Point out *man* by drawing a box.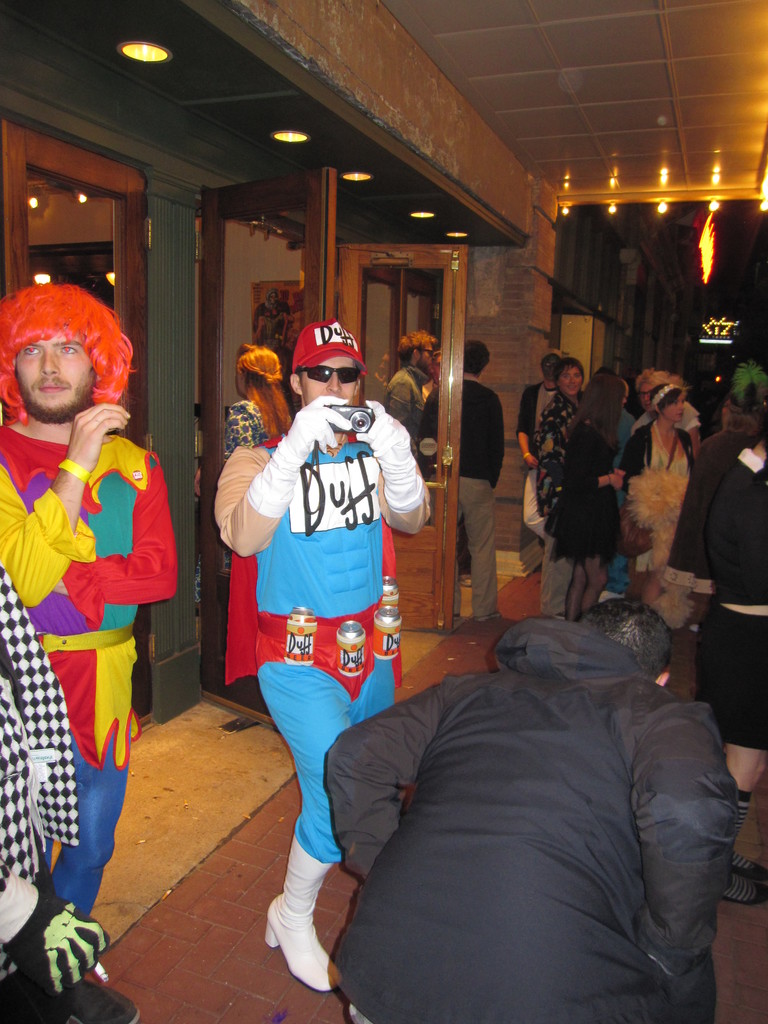
0:281:180:1023.
